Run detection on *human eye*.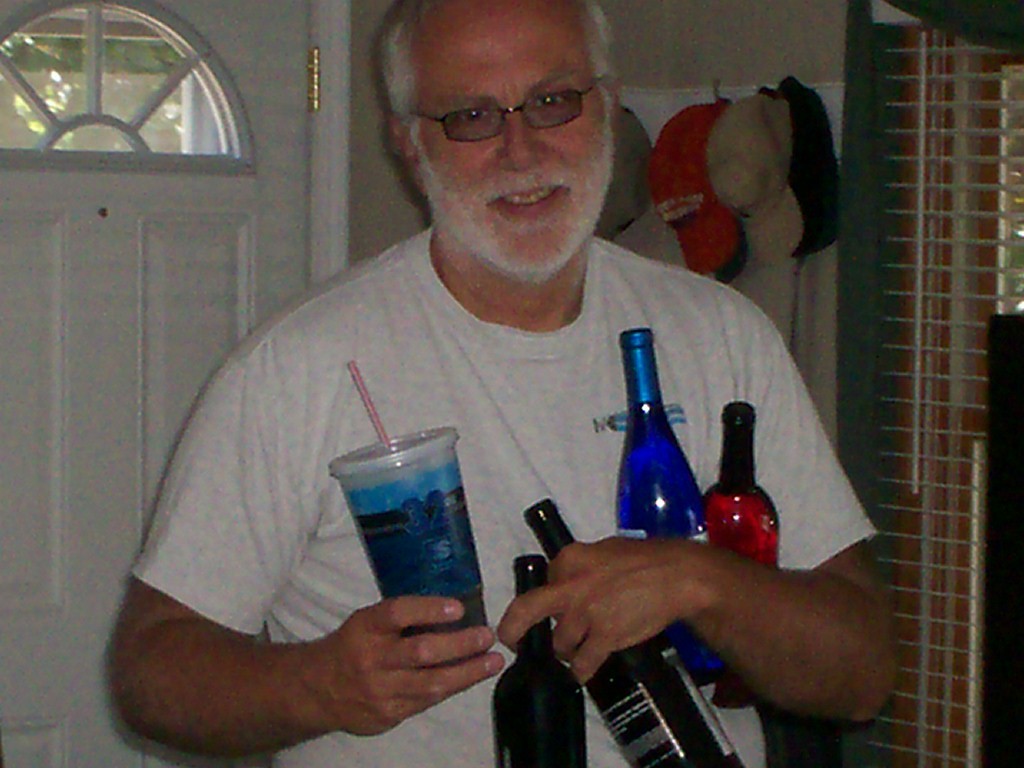
Result: {"left": 448, "top": 101, "right": 494, "bottom": 128}.
